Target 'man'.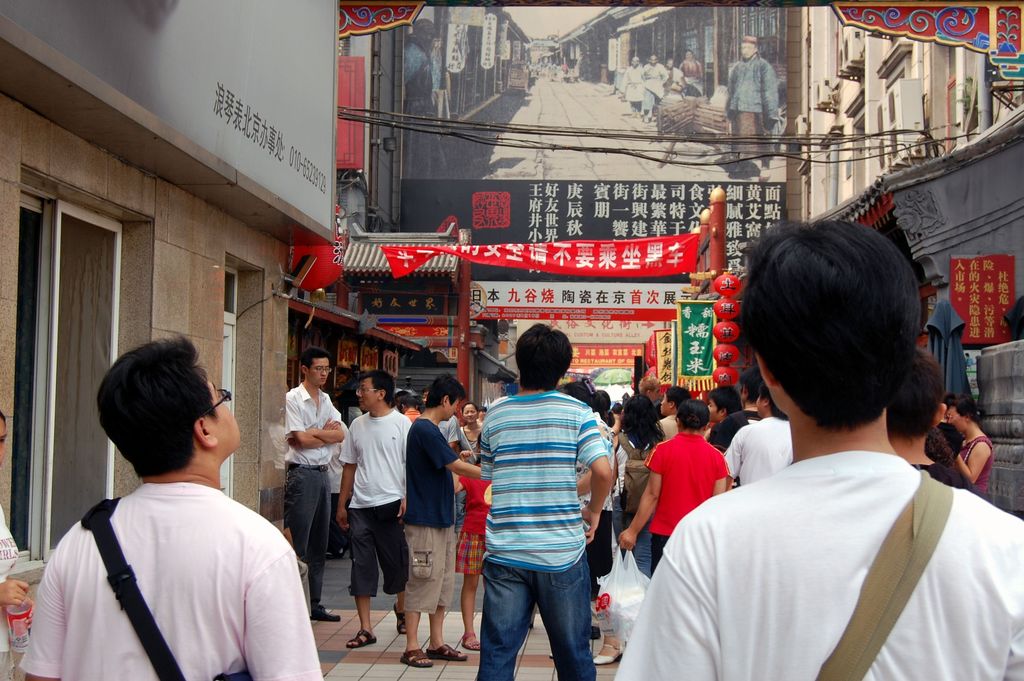
Target region: <region>614, 222, 1023, 680</region>.
